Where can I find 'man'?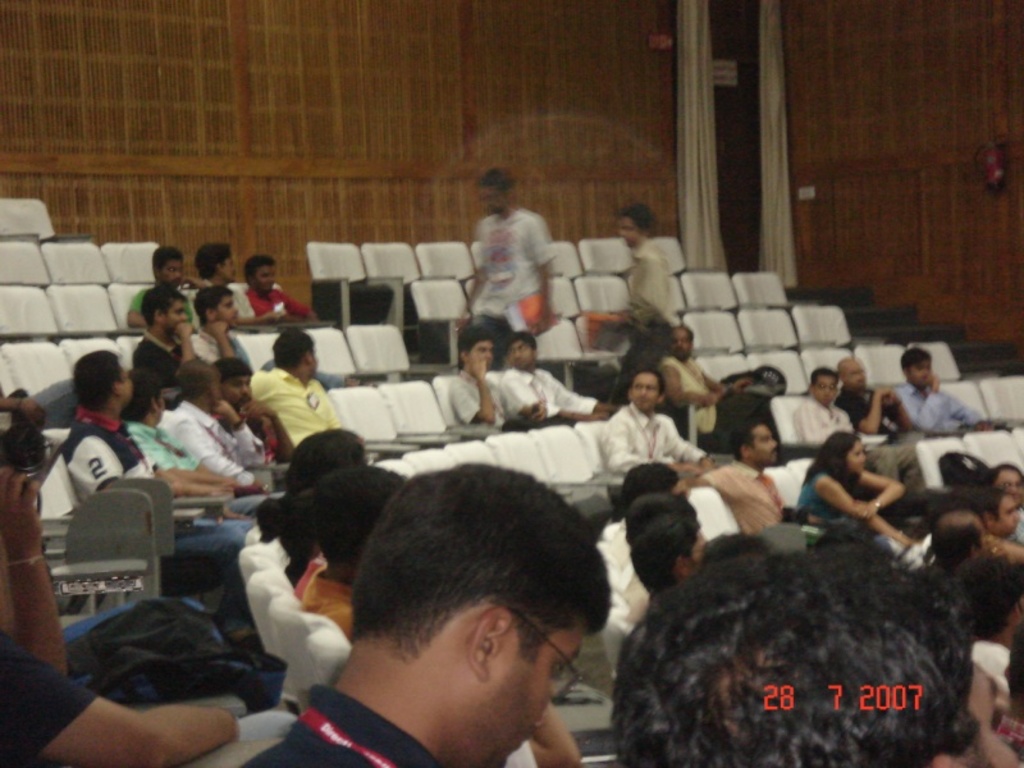
You can find it at <region>128, 283, 205, 410</region>.
